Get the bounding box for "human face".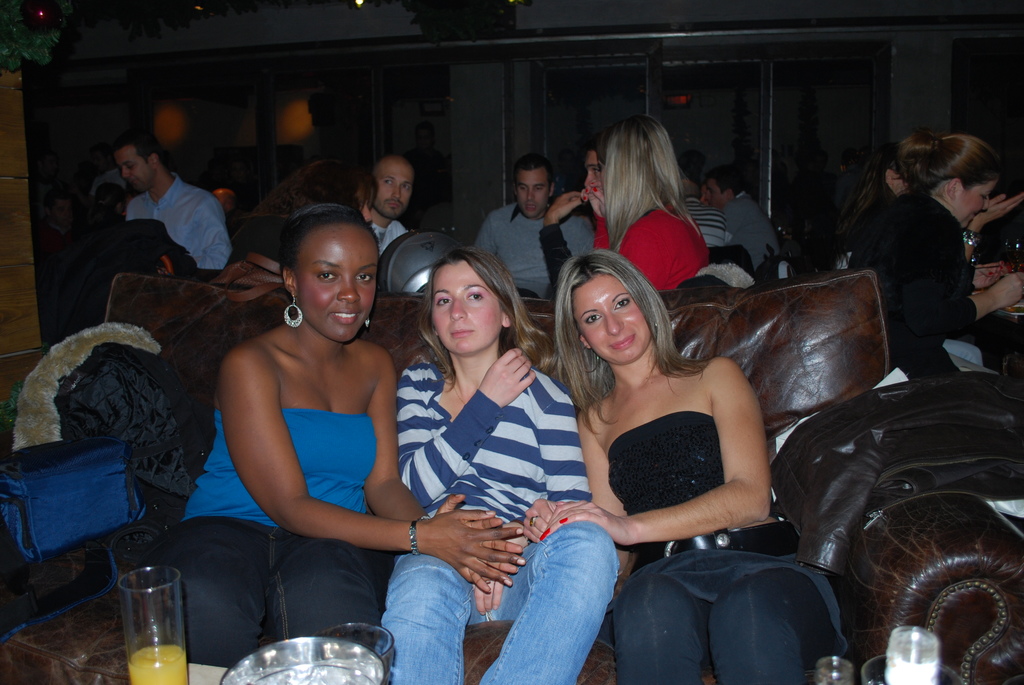
<region>959, 182, 988, 227</region>.
